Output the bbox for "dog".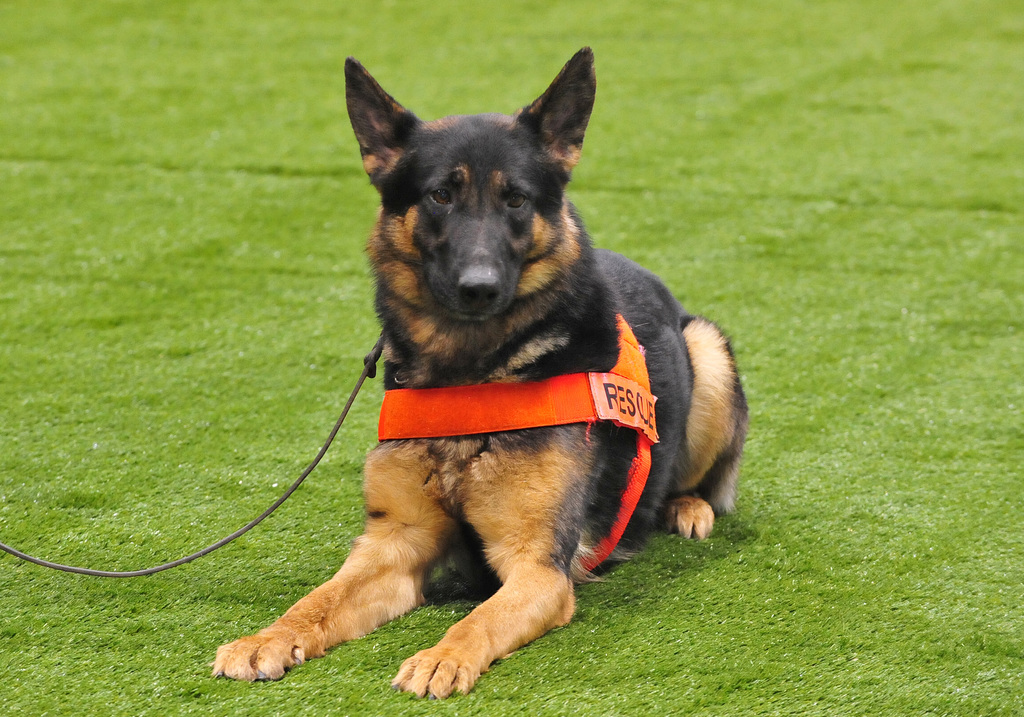
(x1=209, y1=44, x2=751, y2=701).
